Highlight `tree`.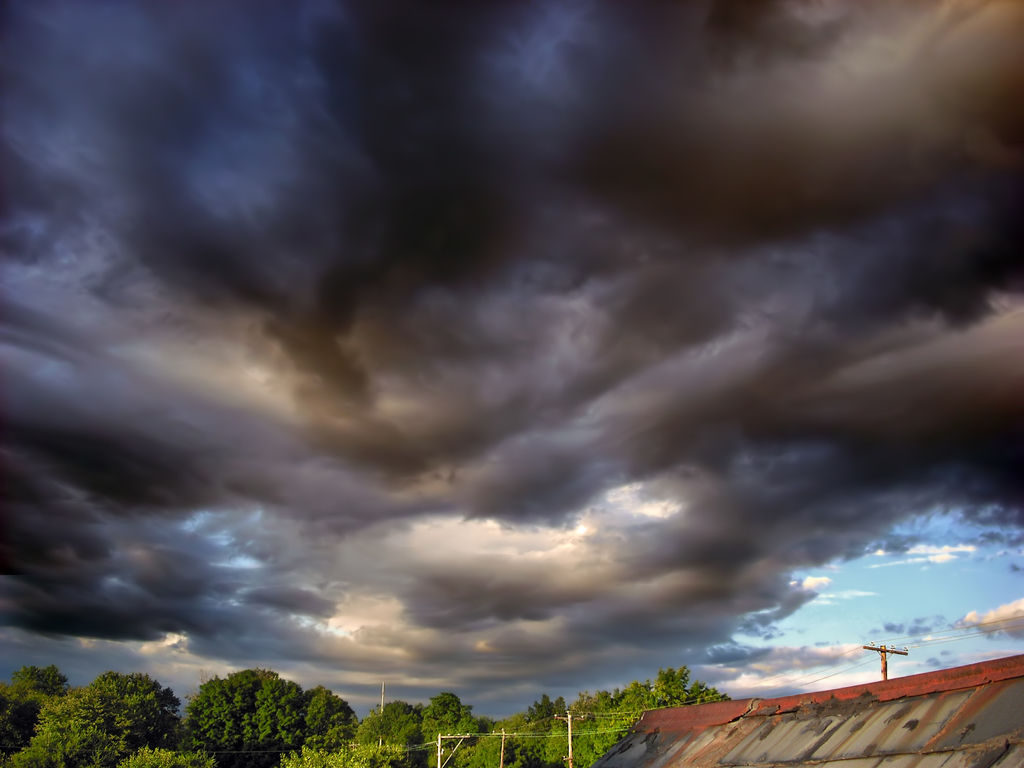
Highlighted region: crop(422, 688, 479, 767).
